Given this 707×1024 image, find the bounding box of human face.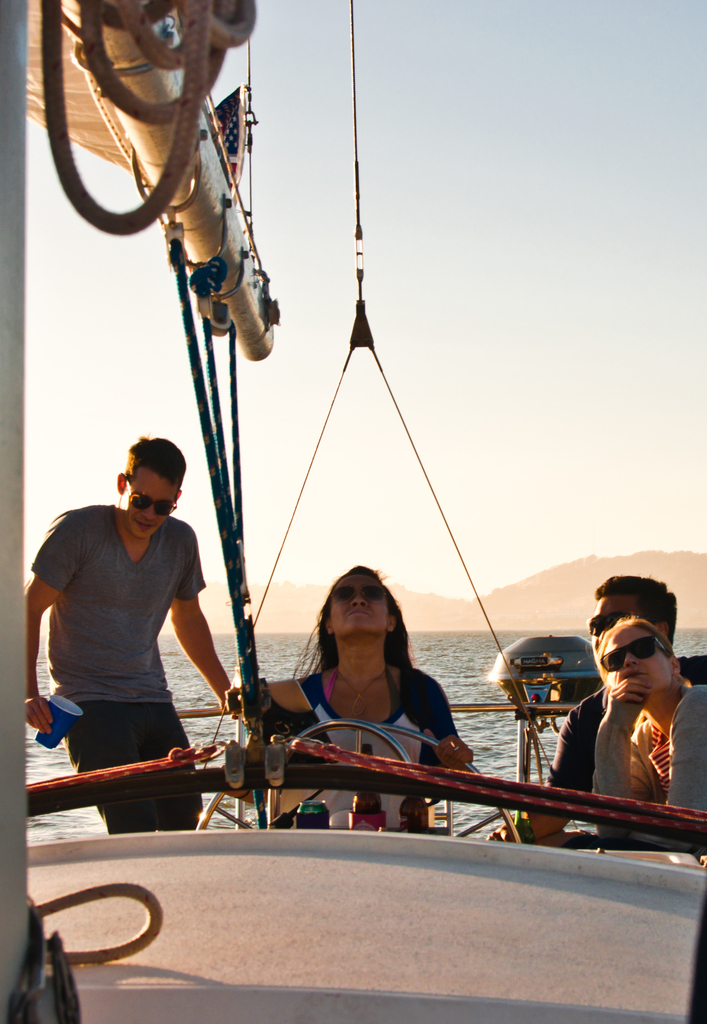
585, 593, 648, 680.
